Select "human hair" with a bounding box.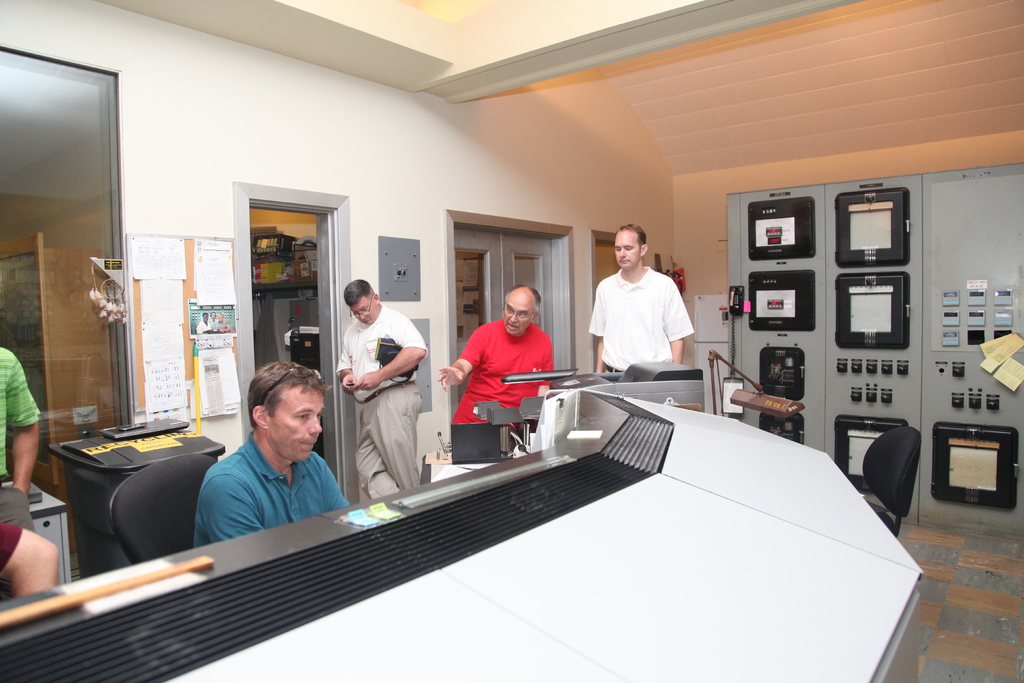
rect(247, 359, 330, 427).
